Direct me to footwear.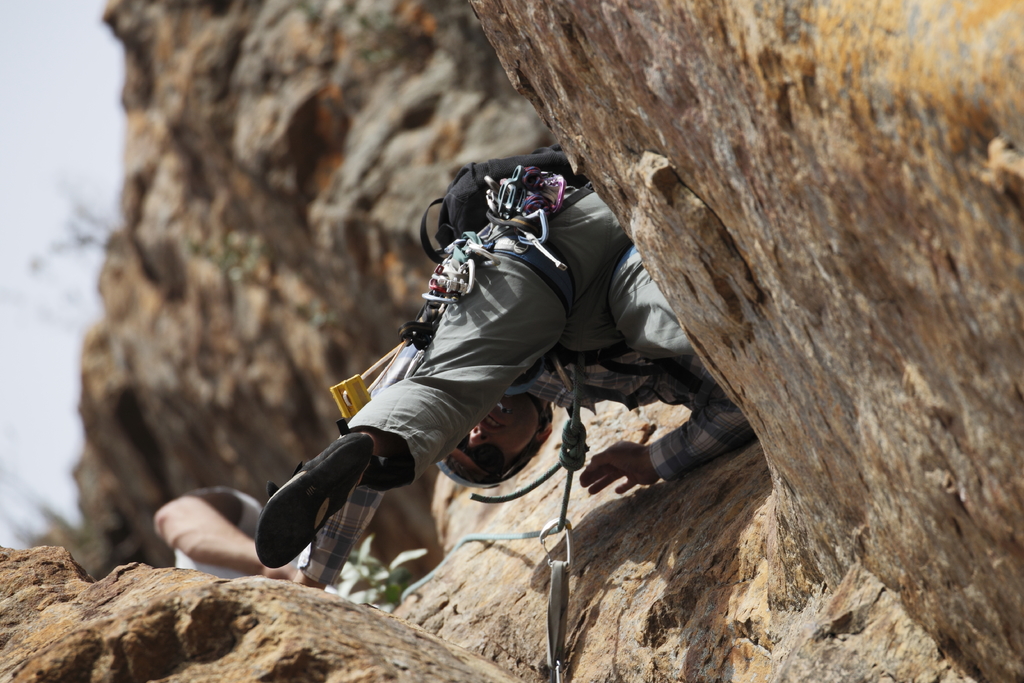
Direction: (x1=255, y1=434, x2=373, y2=568).
